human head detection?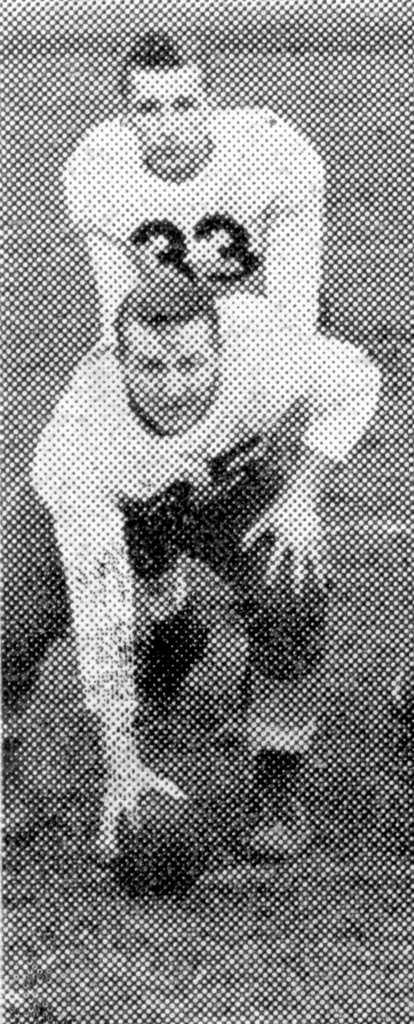
{"left": 117, "top": 288, "right": 222, "bottom": 424}
